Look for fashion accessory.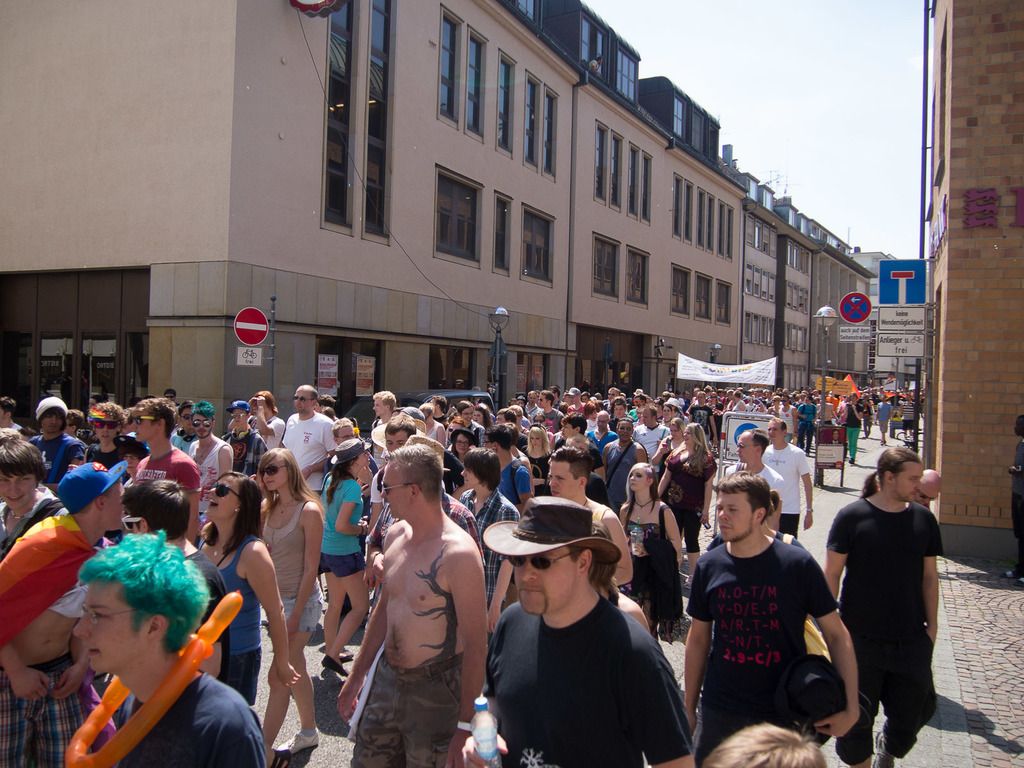
Found: bbox(186, 399, 209, 419).
